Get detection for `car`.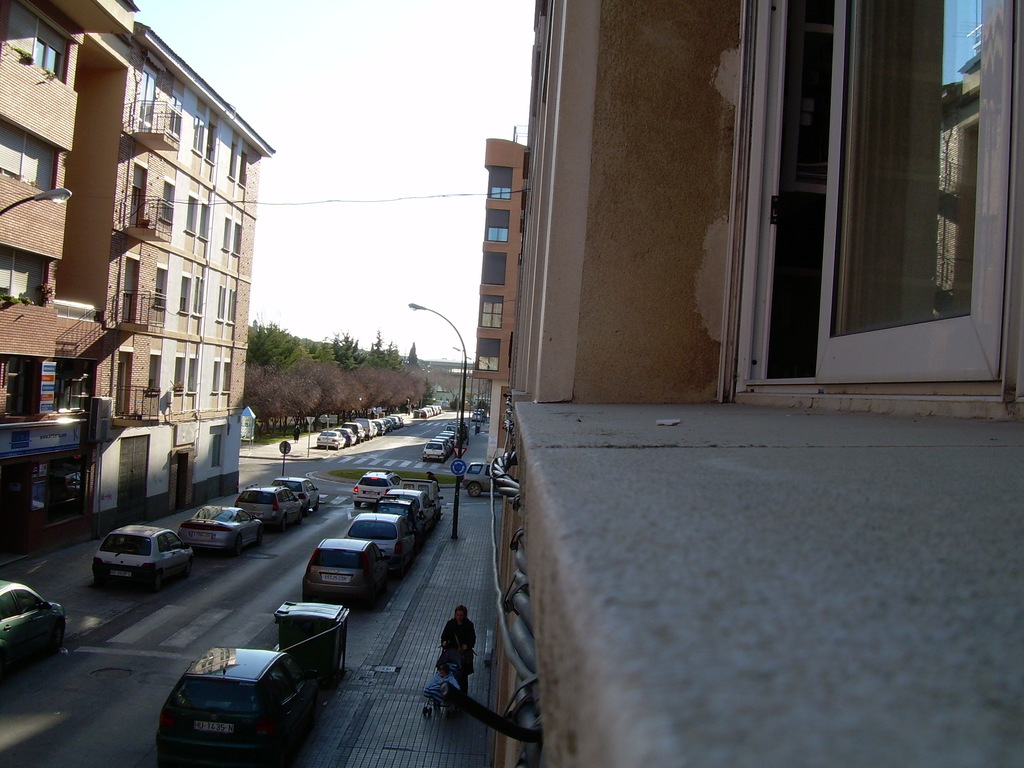
Detection: [383, 488, 436, 529].
